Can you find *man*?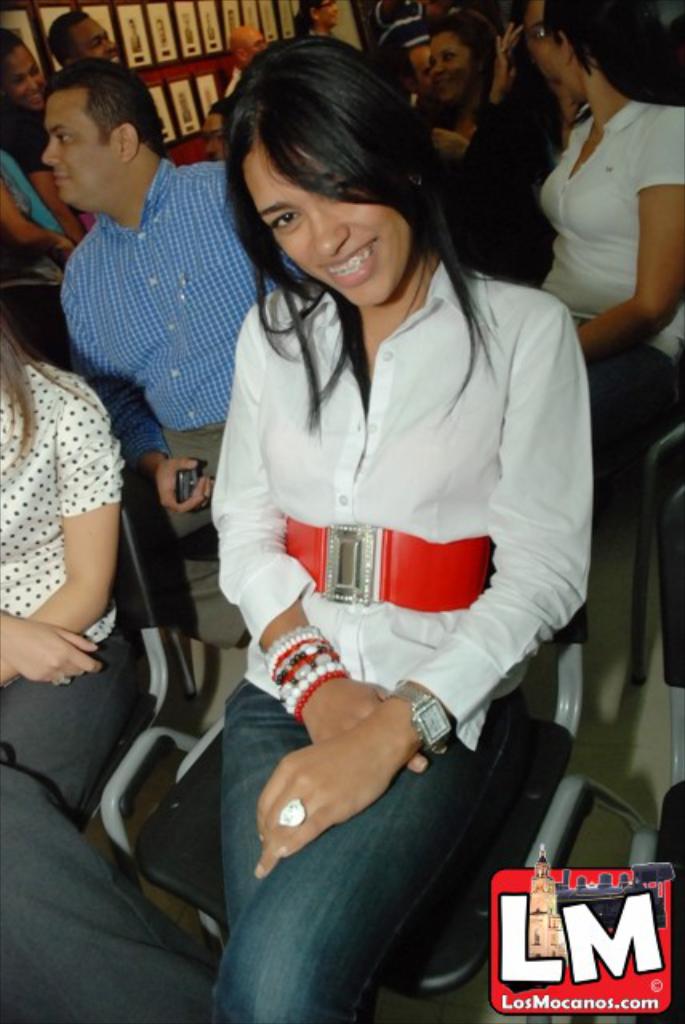
Yes, bounding box: l=227, t=24, r=266, b=91.
